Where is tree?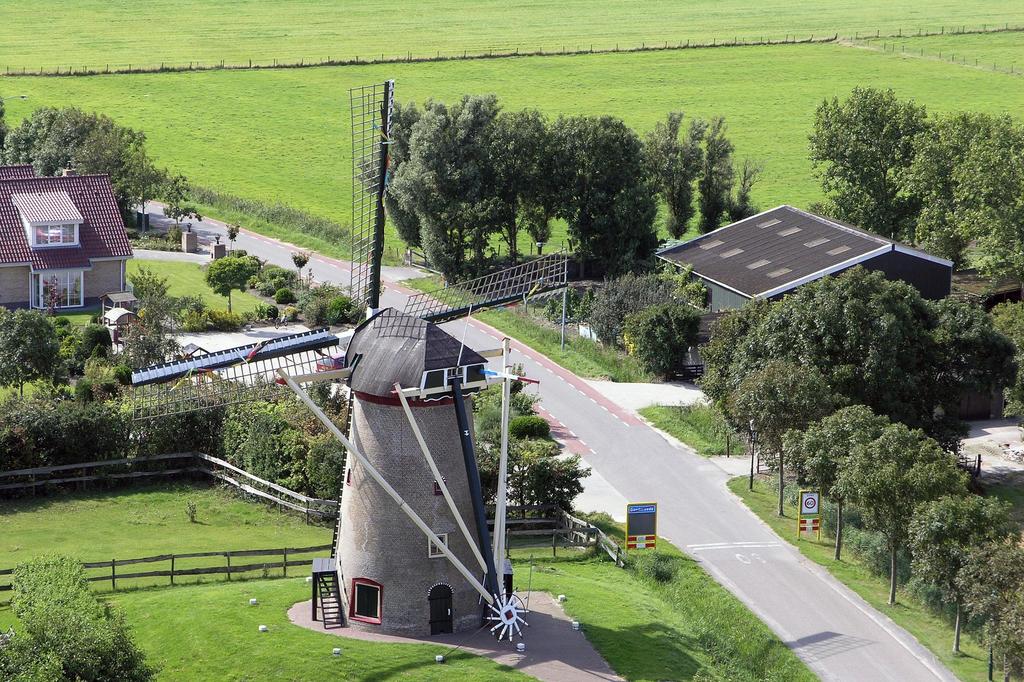
pyautogui.locateOnScreen(0, 304, 60, 401).
